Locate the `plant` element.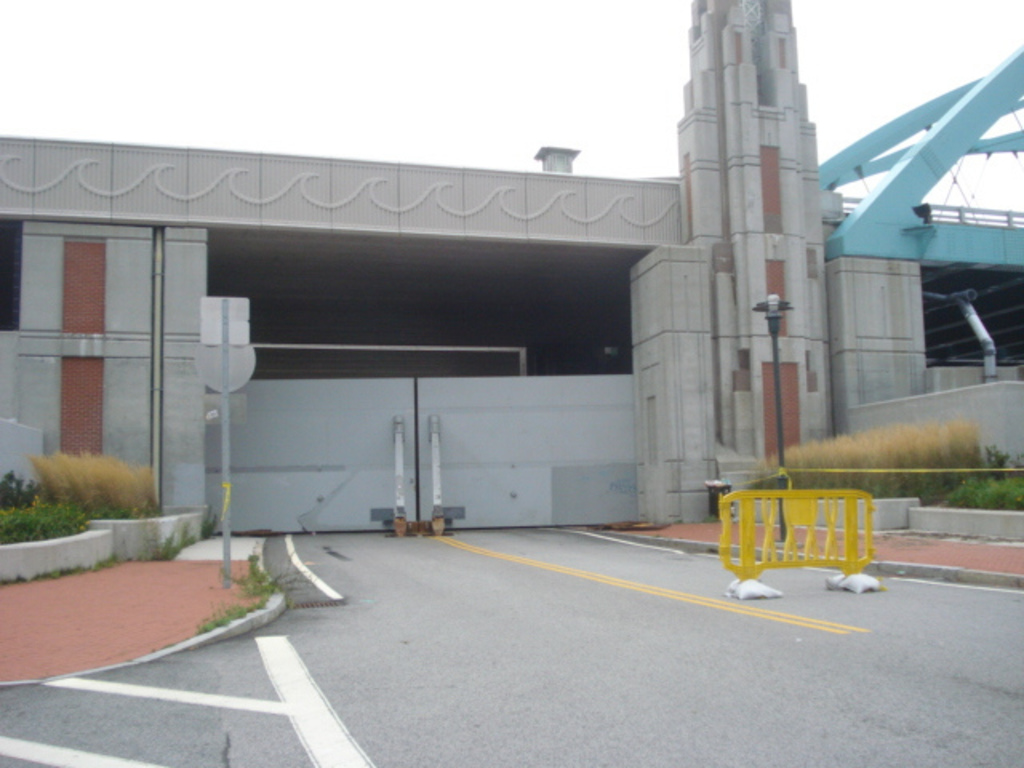
Element bbox: [x1=29, y1=440, x2=174, y2=526].
